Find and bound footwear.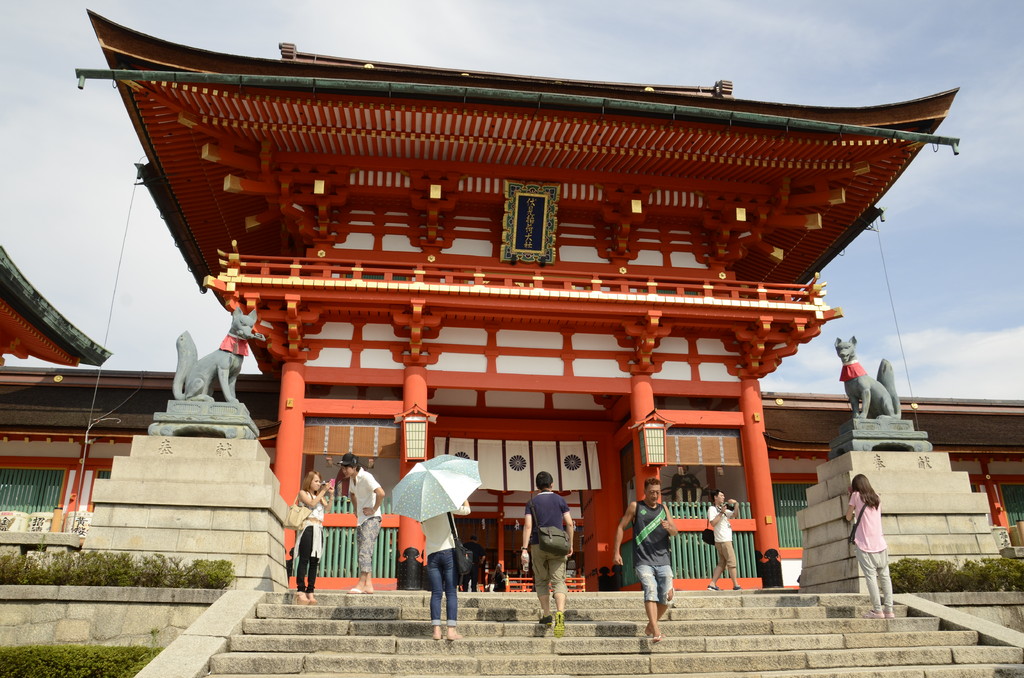
Bound: bbox=[883, 609, 897, 620].
